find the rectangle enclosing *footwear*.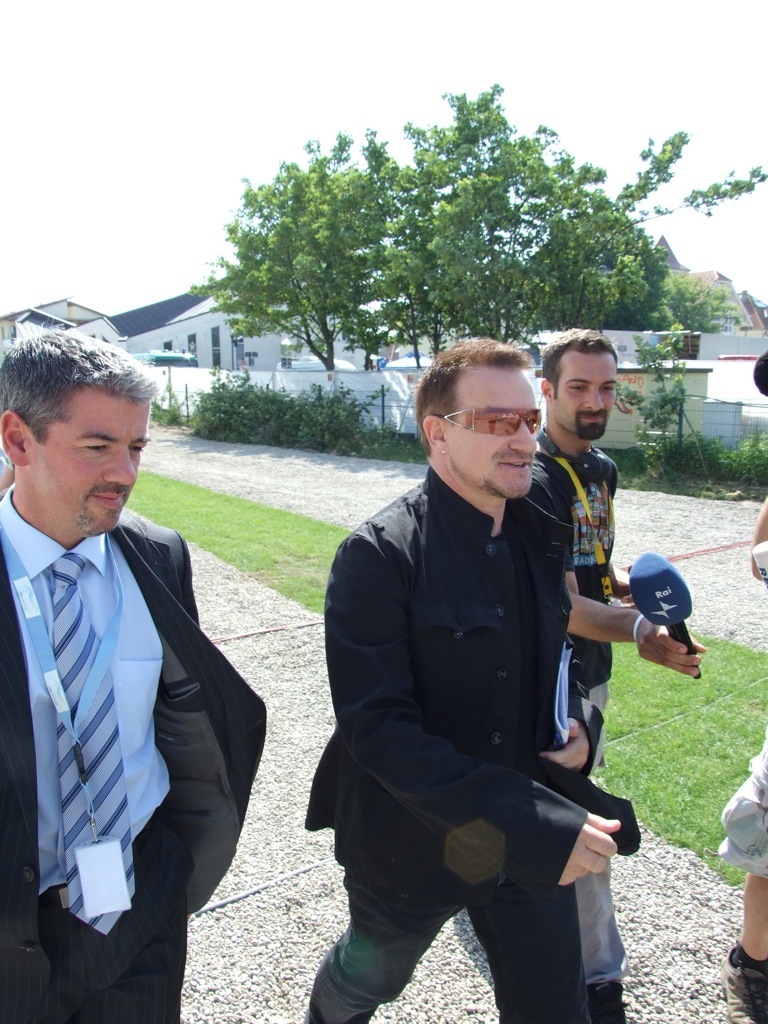
locate(587, 981, 623, 1023).
